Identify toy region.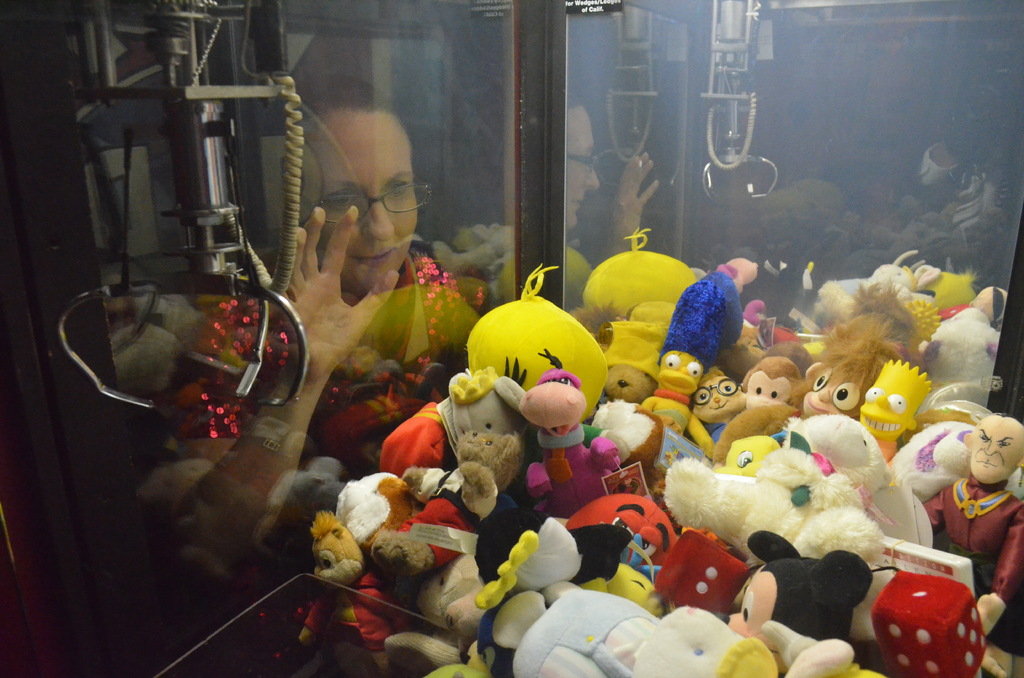
Region: {"left": 643, "top": 281, "right": 732, "bottom": 458}.
